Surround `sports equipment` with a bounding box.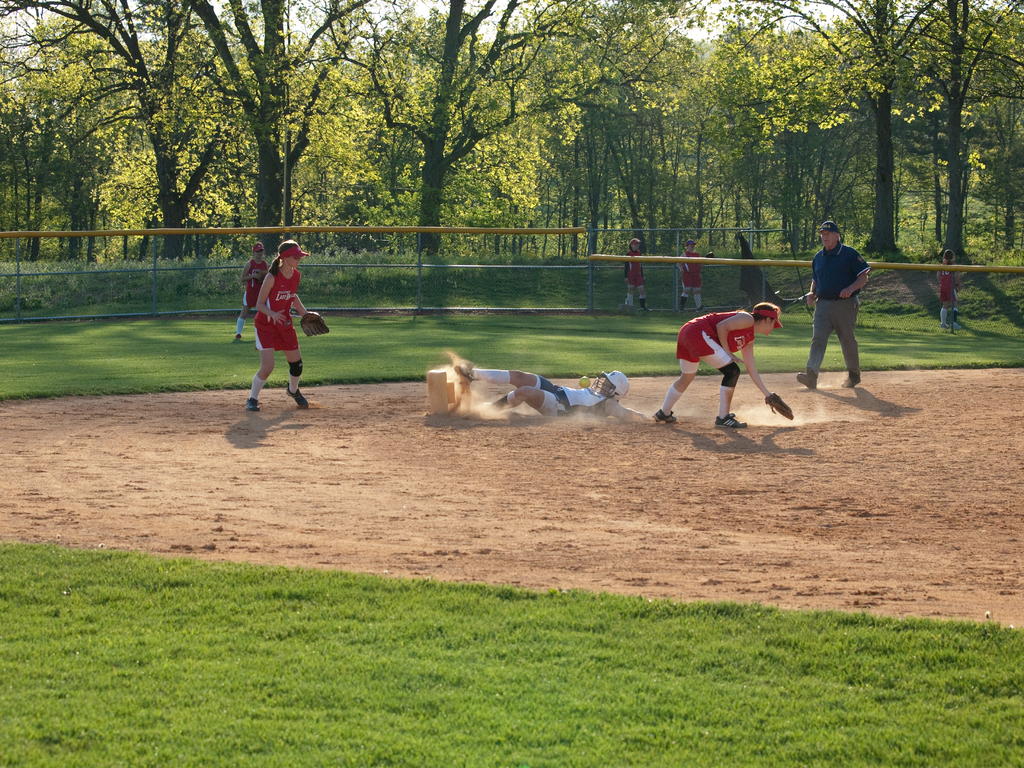
[578, 376, 591, 388].
